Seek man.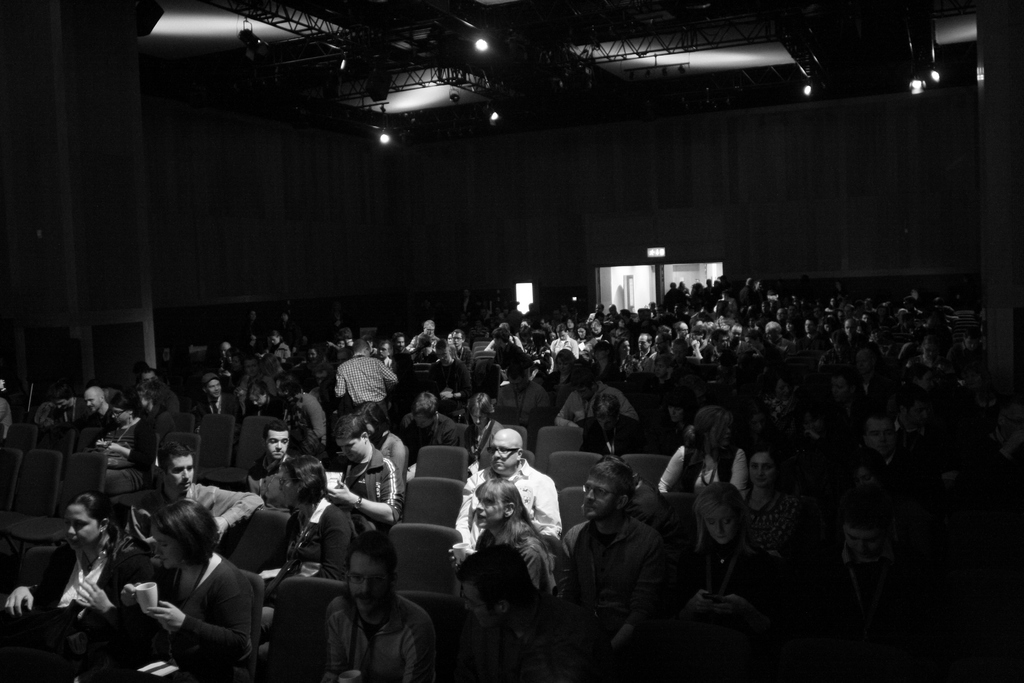
Rect(673, 319, 688, 346).
